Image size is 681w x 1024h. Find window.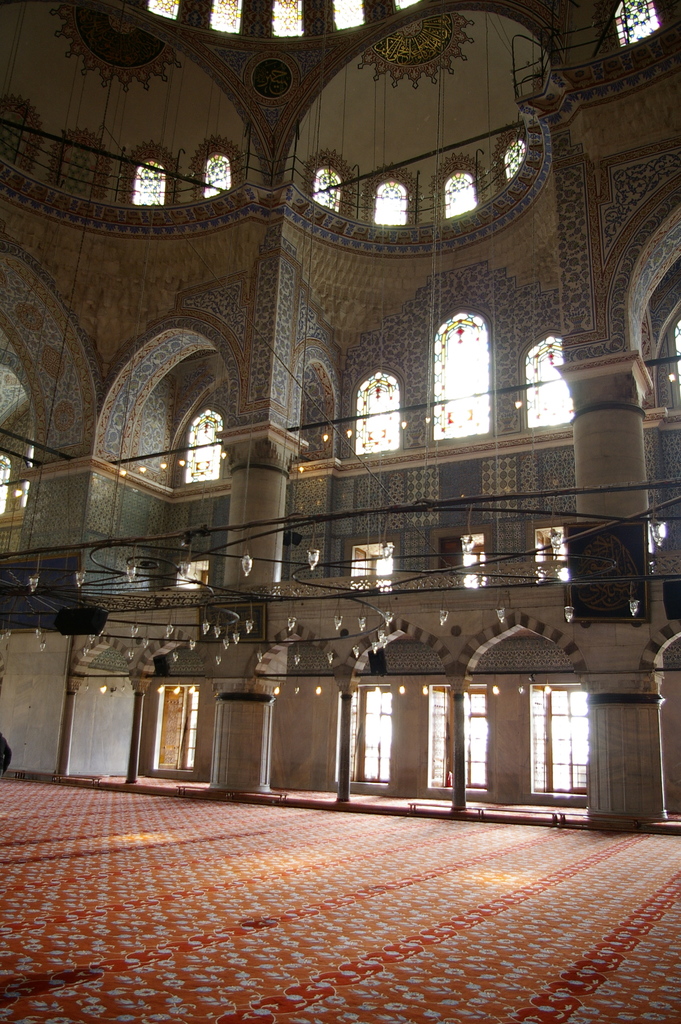
left=504, top=138, right=530, bottom=179.
